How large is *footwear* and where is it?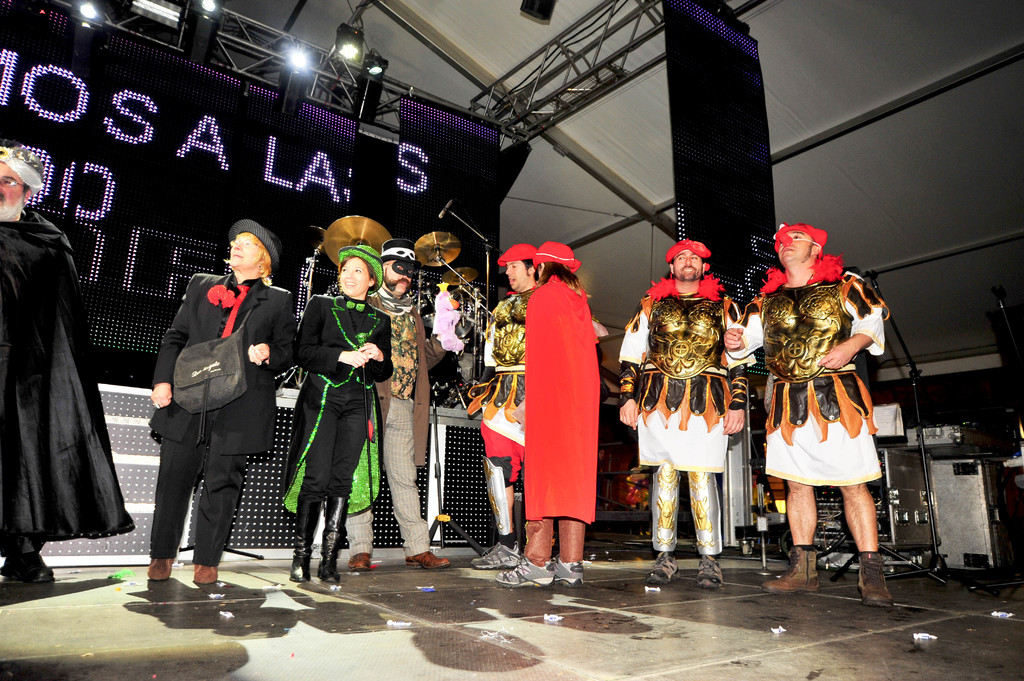
Bounding box: 470, 540, 518, 568.
